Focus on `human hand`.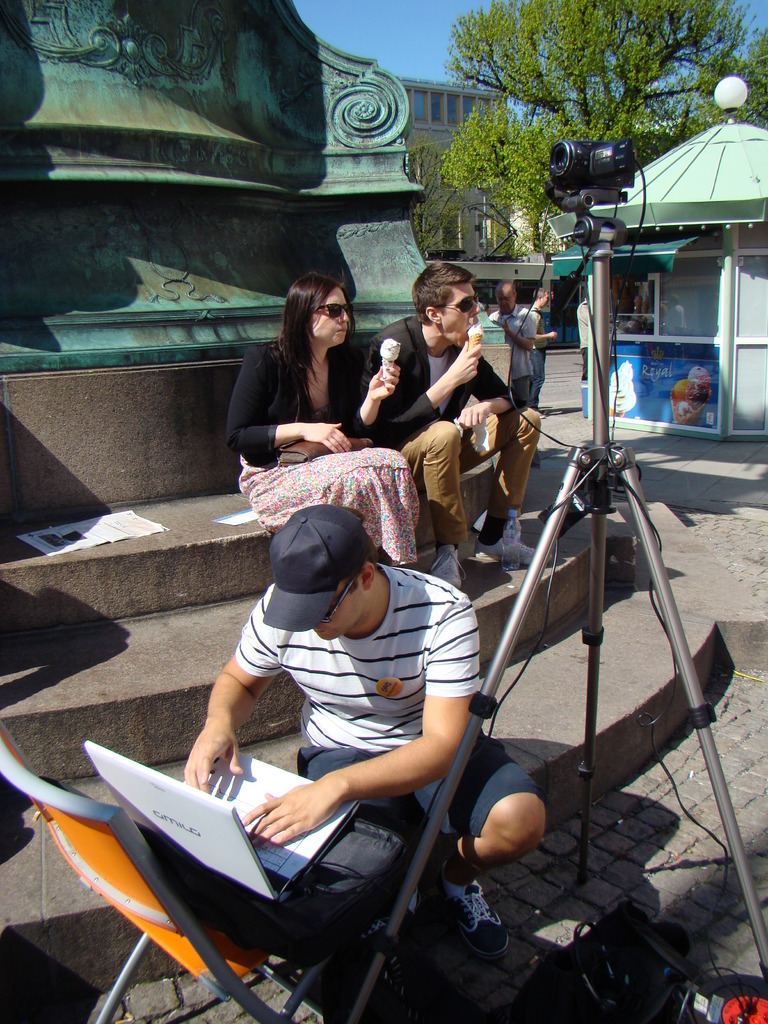
Focused at 182, 725, 248, 796.
